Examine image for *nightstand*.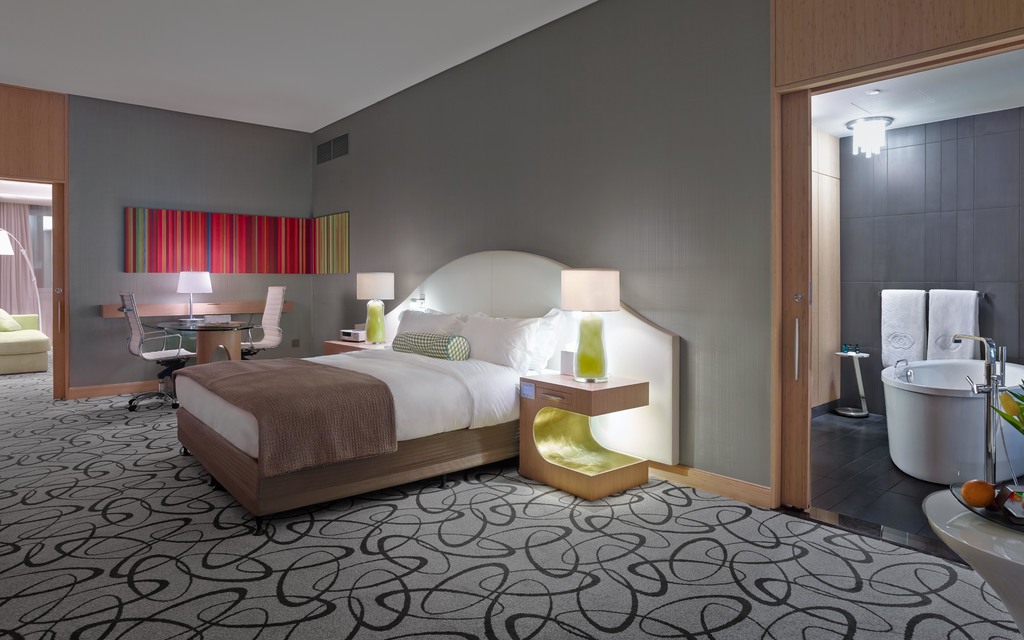
Examination result: detection(321, 318, 415, 347).
